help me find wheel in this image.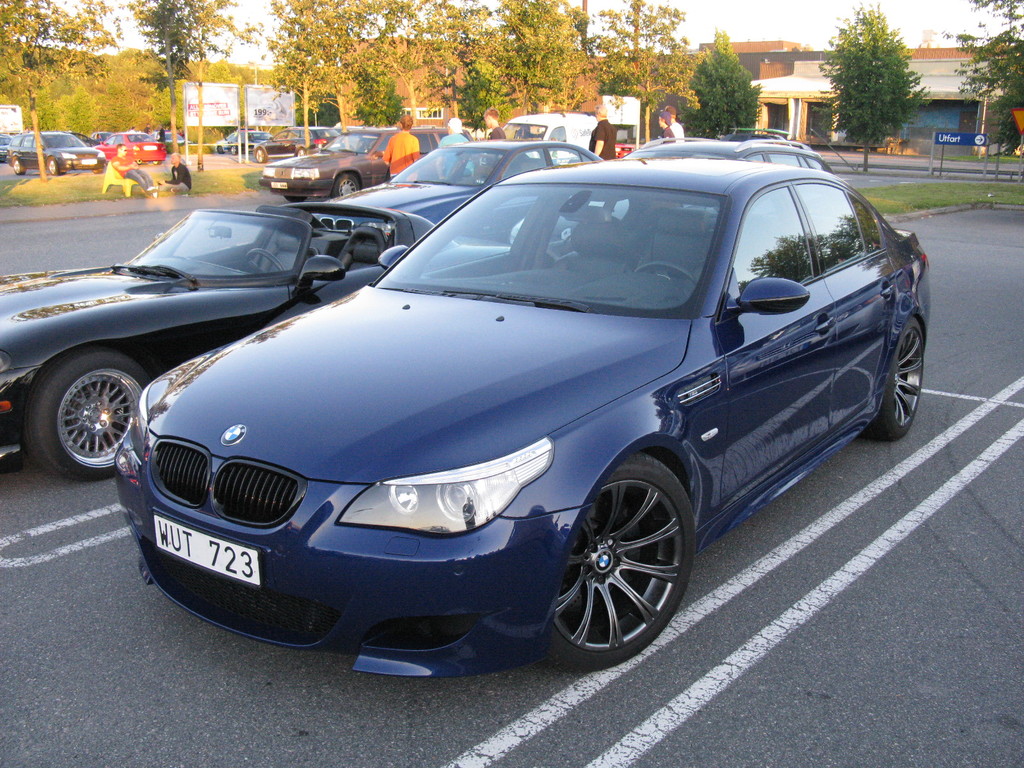
Found it: BBox(255, 147, 266, 161).
